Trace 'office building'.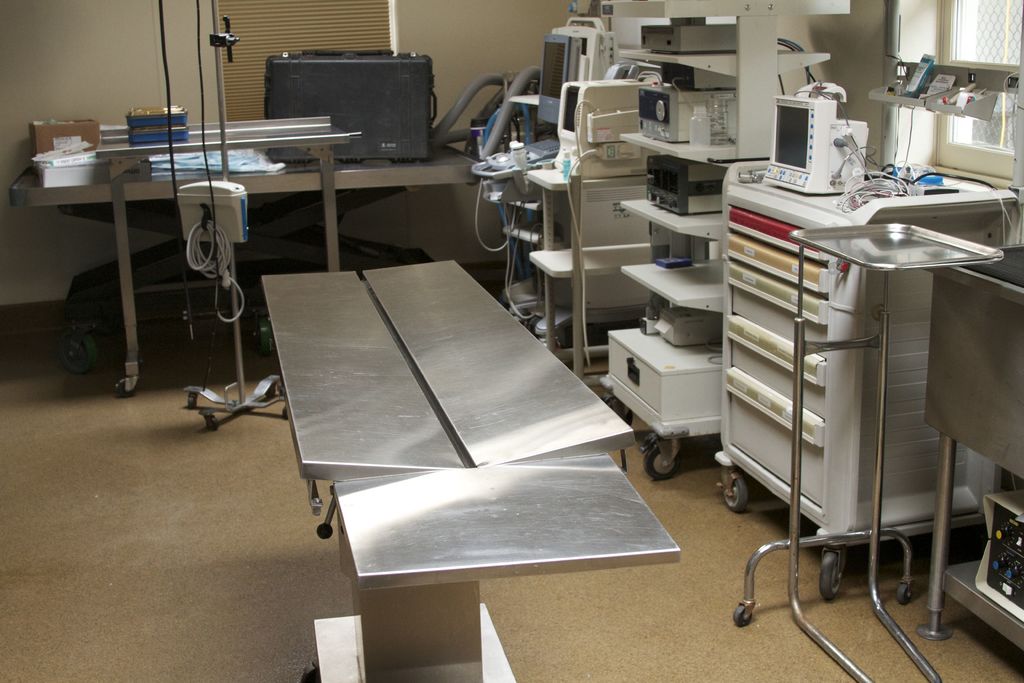
Traced to <box>0,0,1023,682</box>.
